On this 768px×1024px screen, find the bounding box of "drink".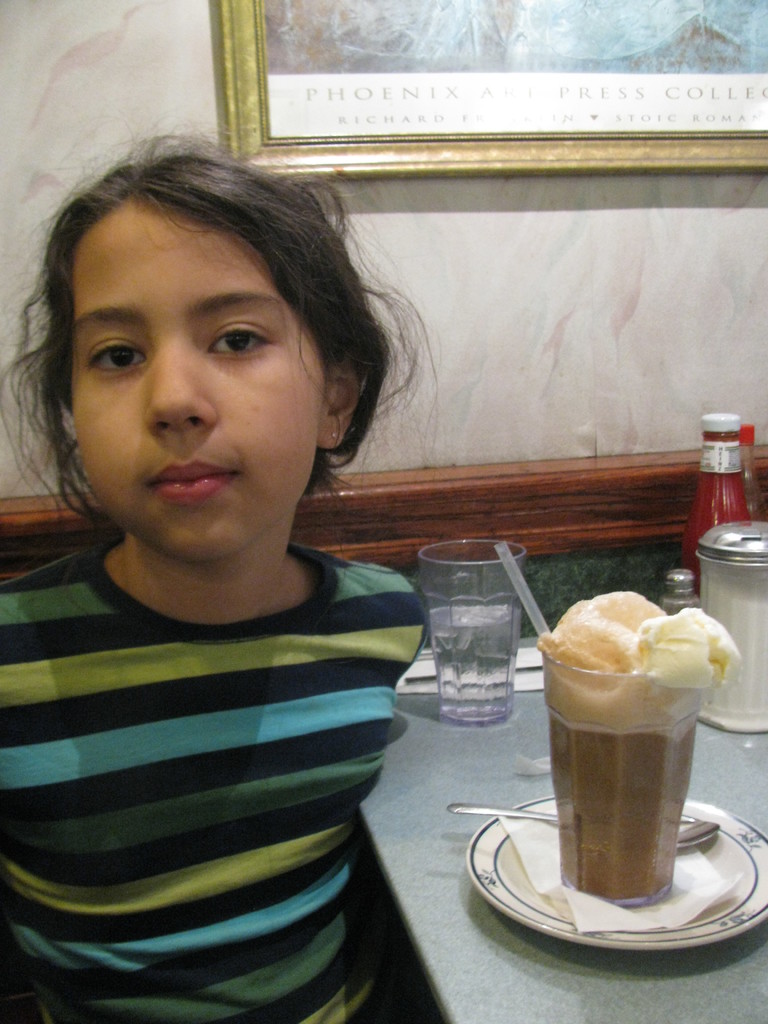
Bounding box: [416,545,545,723].
